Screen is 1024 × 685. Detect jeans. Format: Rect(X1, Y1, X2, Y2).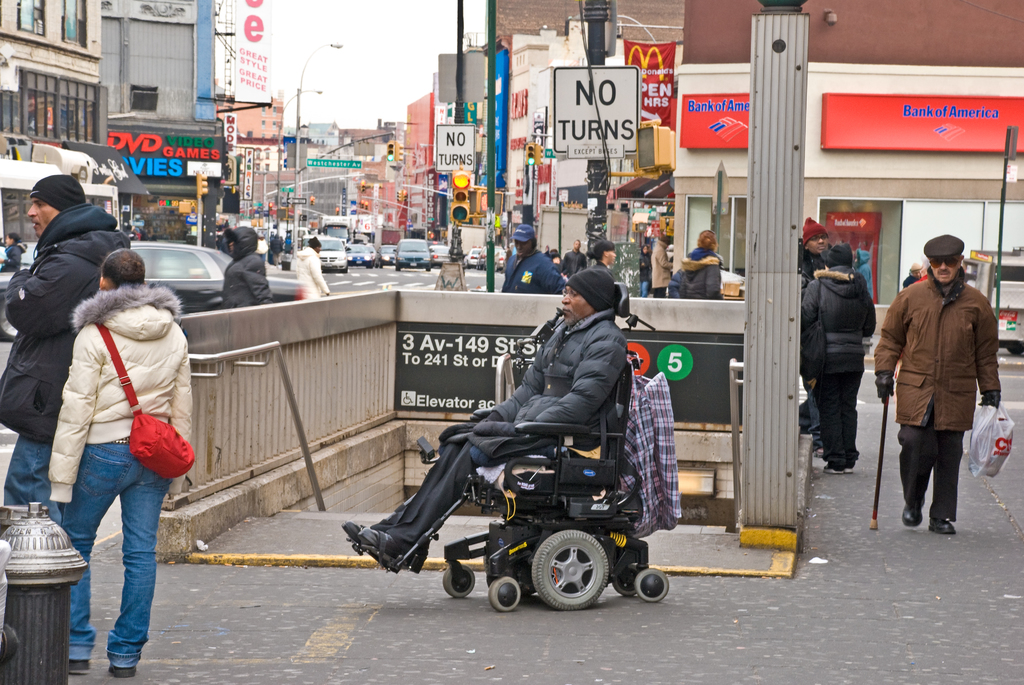
Rect(61, 444, 173, 661).
